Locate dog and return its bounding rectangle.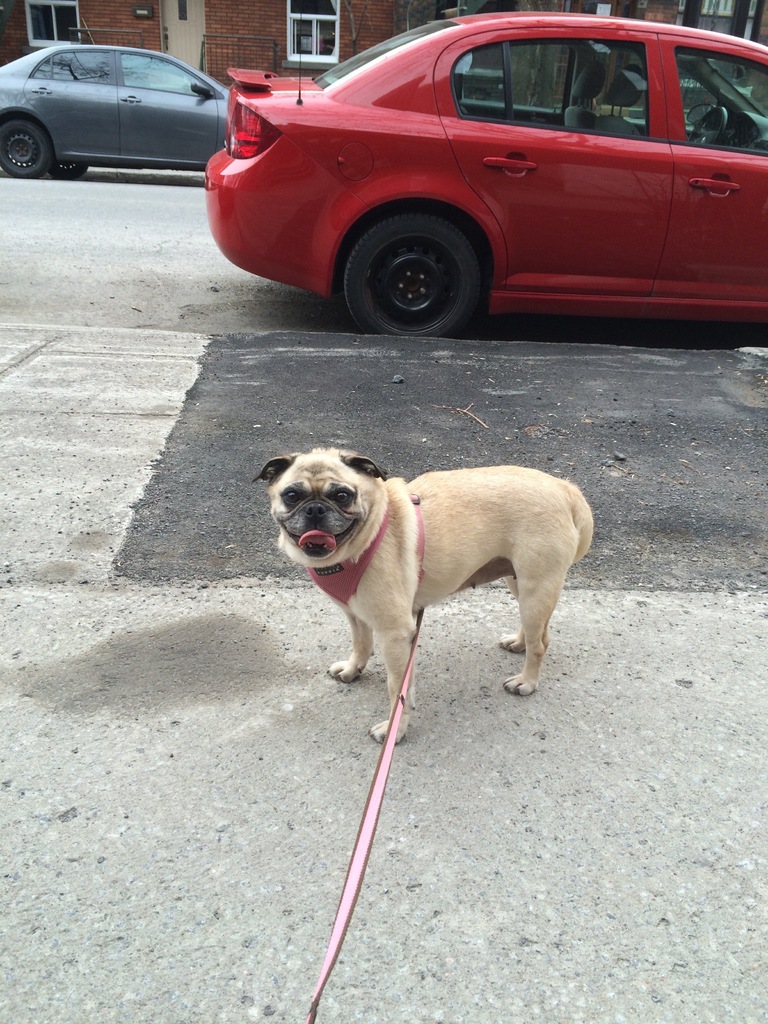
[252, 447, 598, 744].
